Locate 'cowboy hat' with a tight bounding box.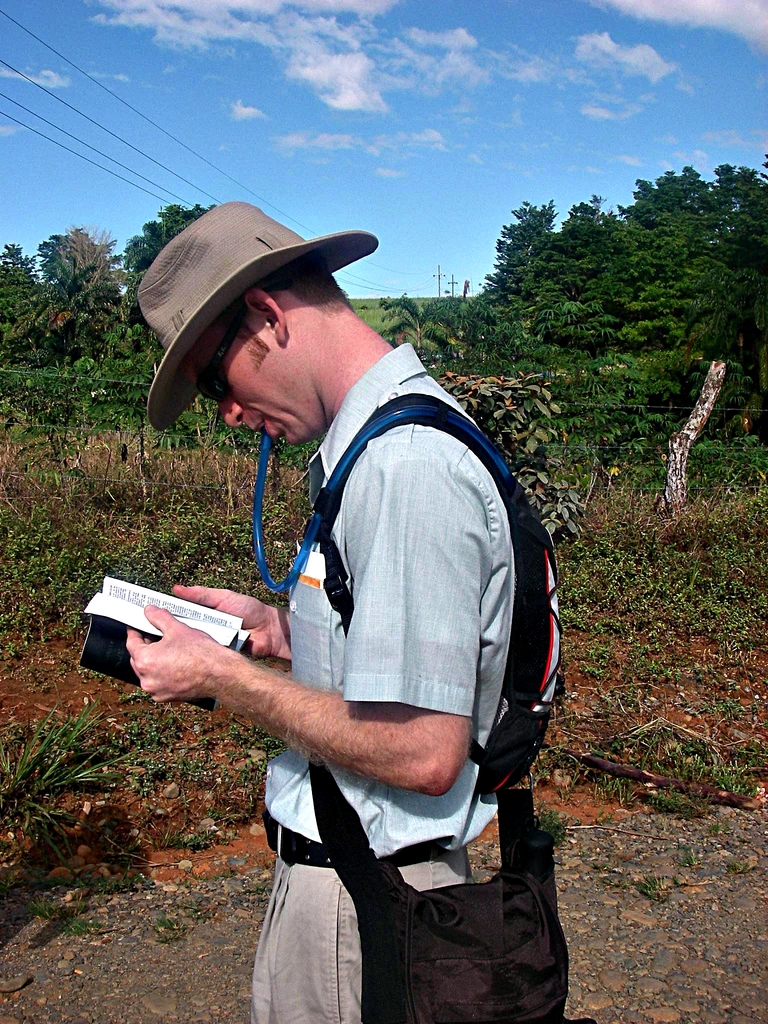
x1=124, y1=181, x2=390, y2=426.
